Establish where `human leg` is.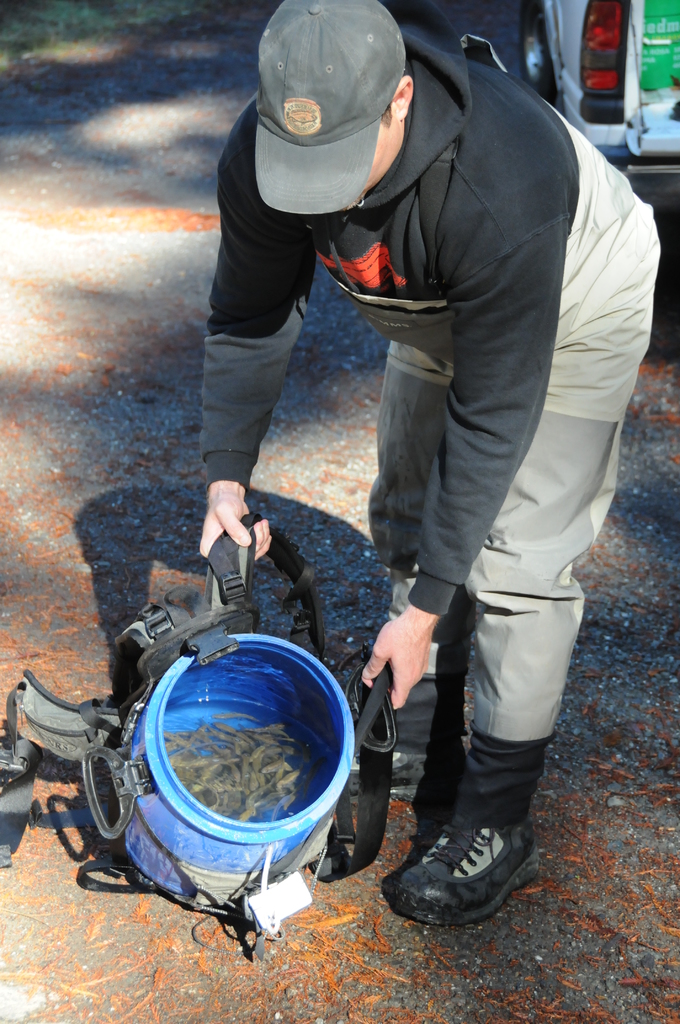
Established at <box>387,163,661,922</box>.
